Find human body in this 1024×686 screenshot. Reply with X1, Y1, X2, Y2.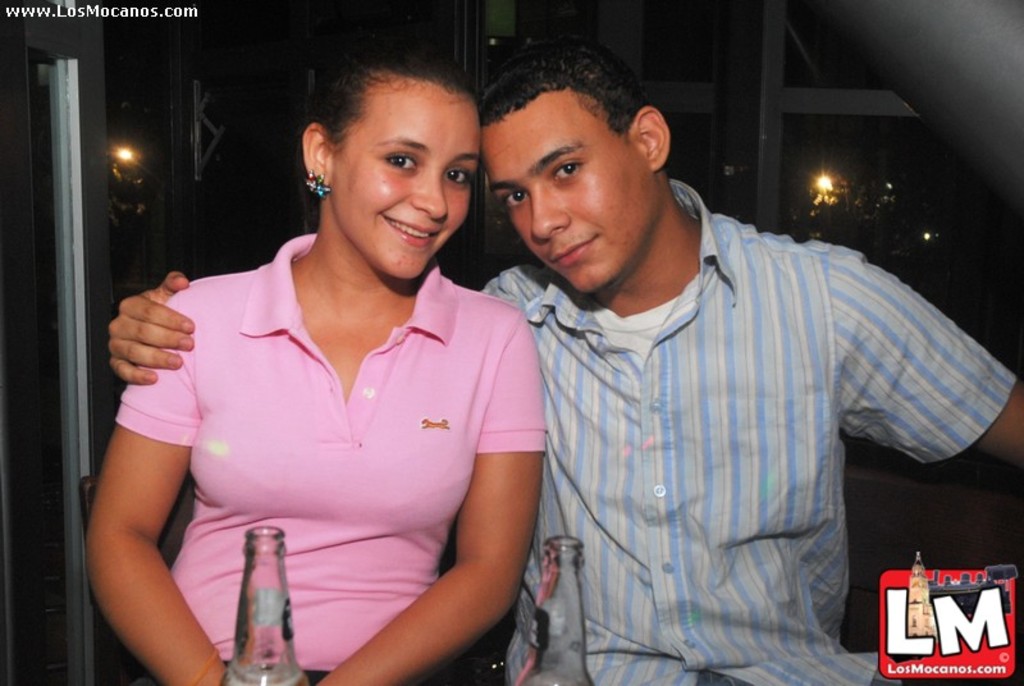
93, 31, 1023, 685.
